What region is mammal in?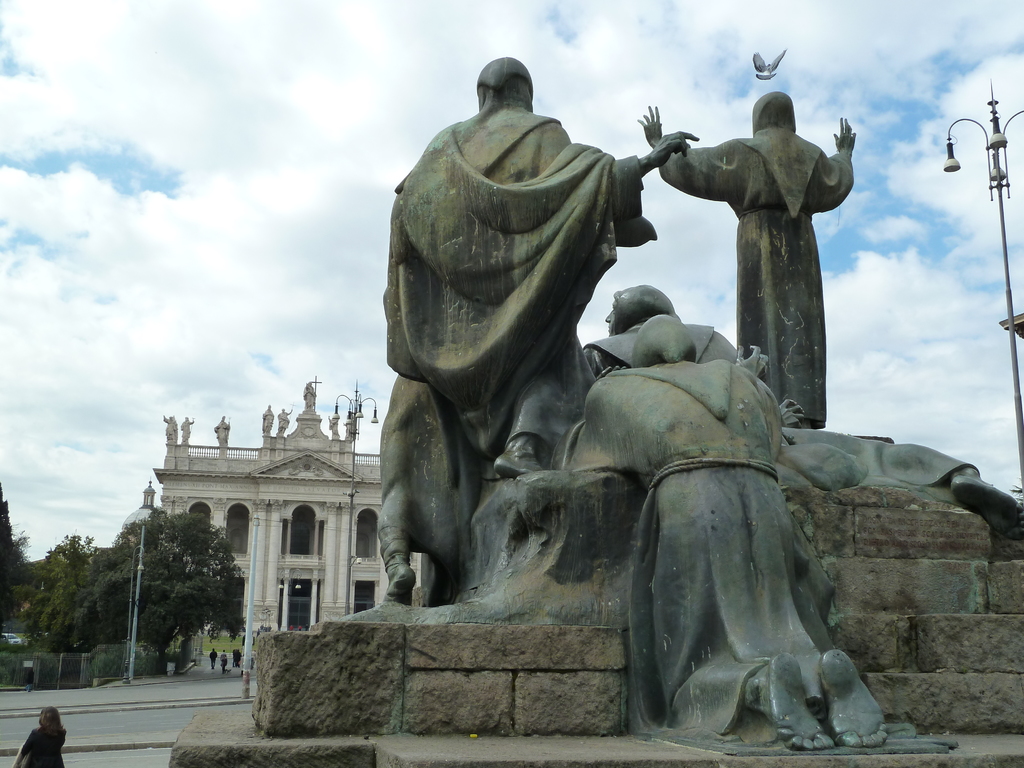
{"left": 304, "top": 624, "right": 307, "bottom": 629}.
